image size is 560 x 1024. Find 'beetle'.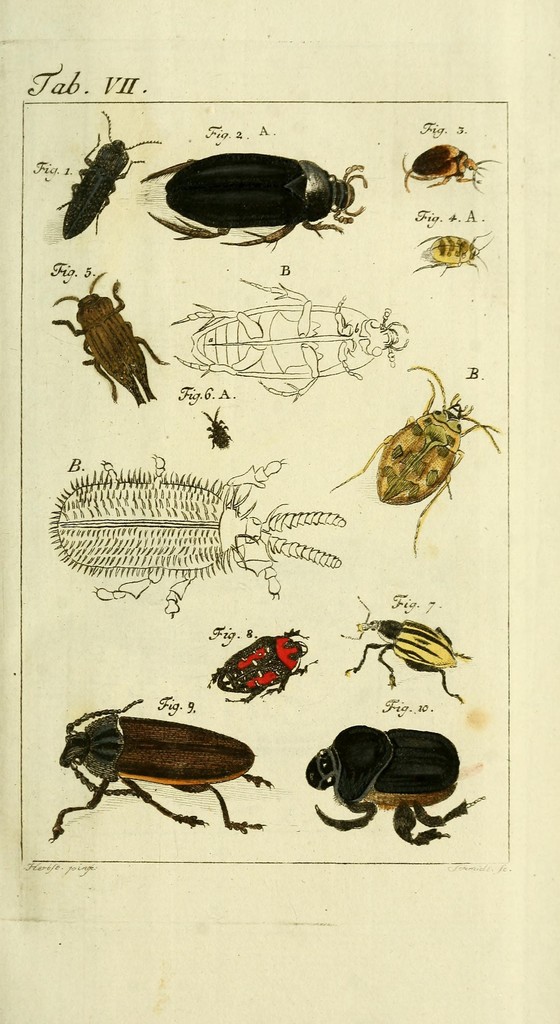
Rect(64, 109, 154, 230).
